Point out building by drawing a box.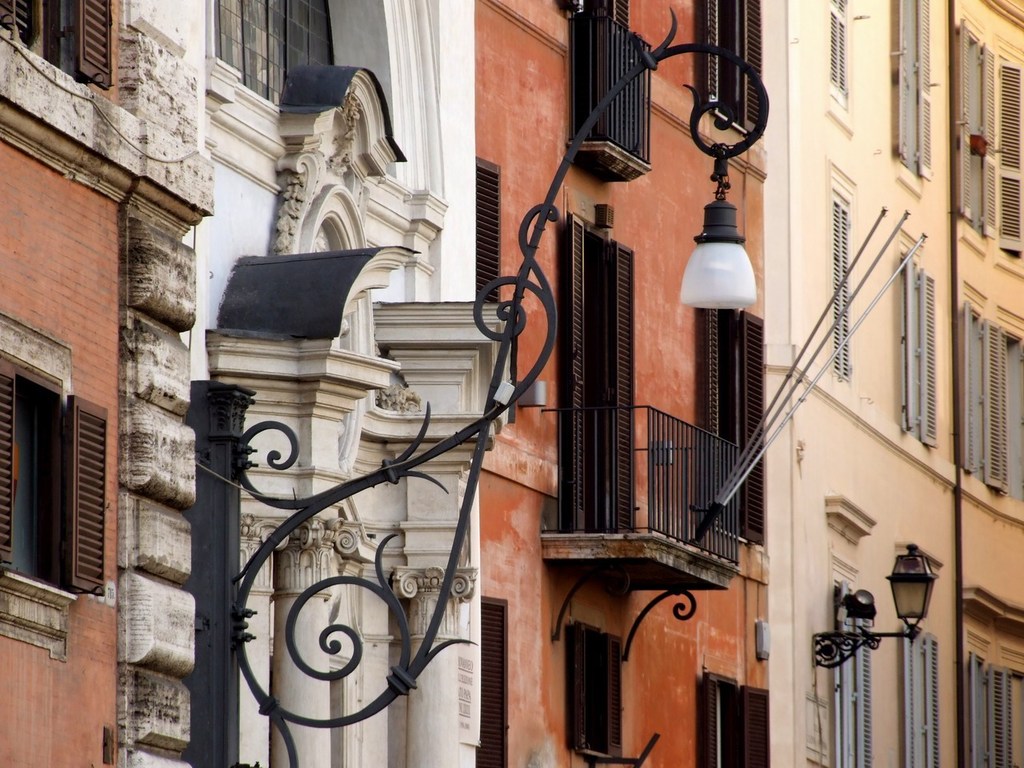
[left=949, top=0, right=1023, bottom=766].
